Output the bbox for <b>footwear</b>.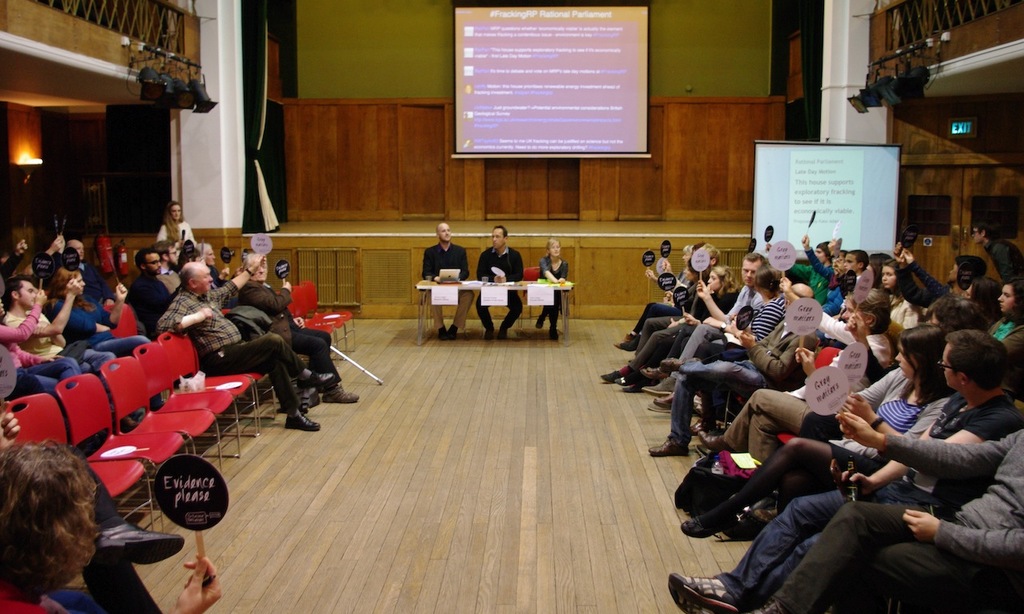
(486,328,494,340).
